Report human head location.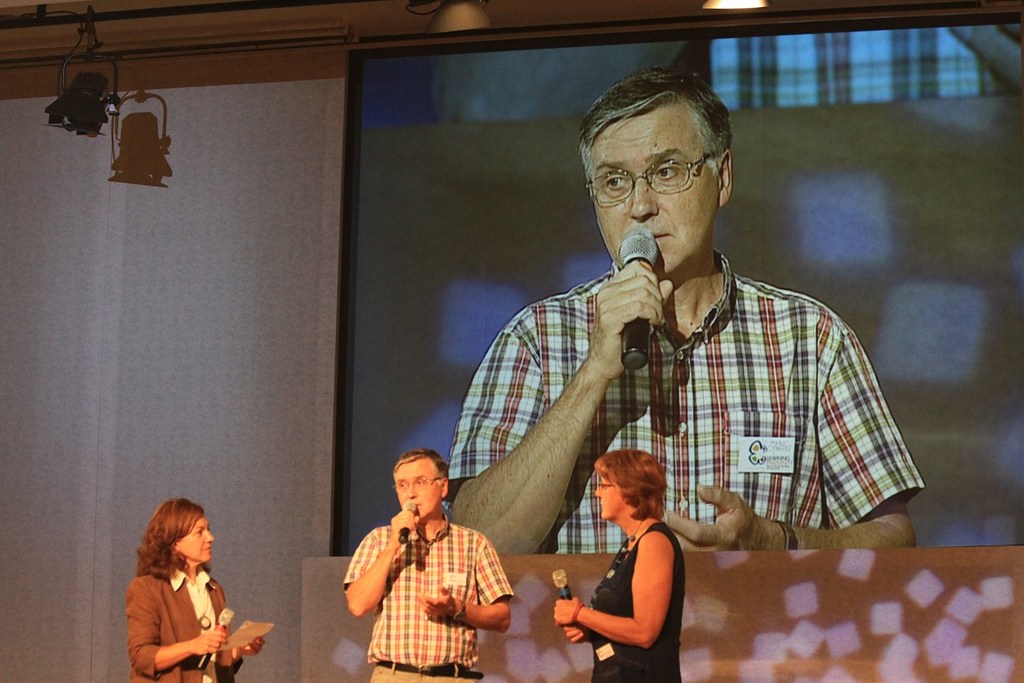
Report: Rect(591, 447, 666, 528).
